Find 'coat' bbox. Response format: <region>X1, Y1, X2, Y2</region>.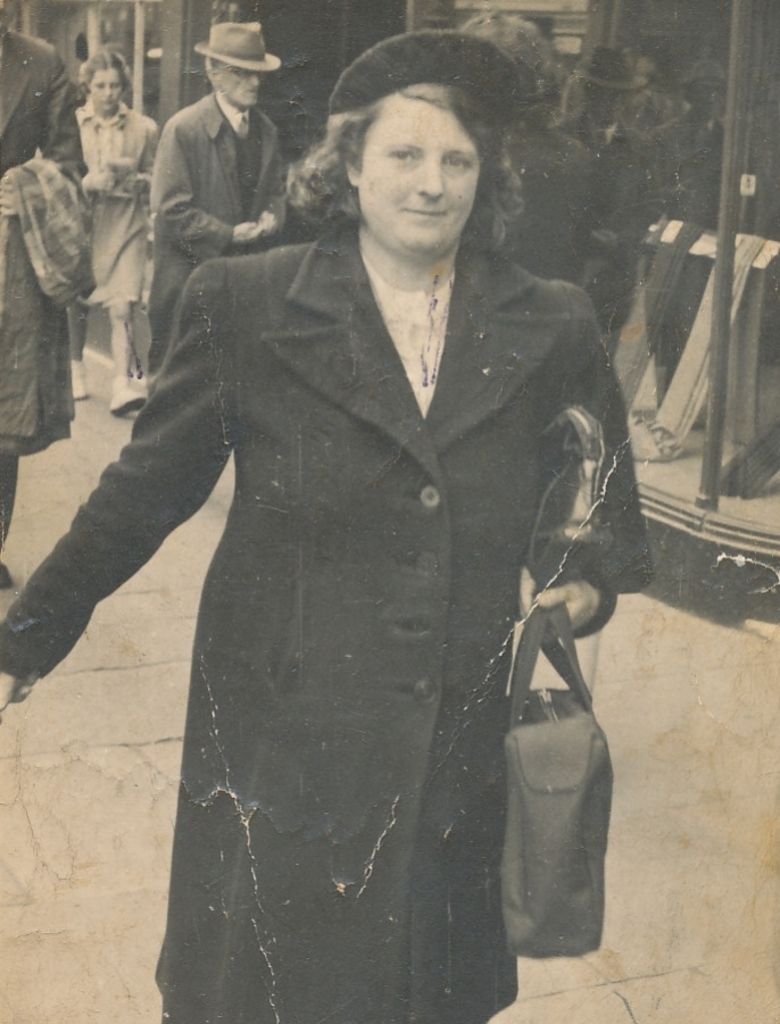
<region>80, 88, 171, 295</region>.
